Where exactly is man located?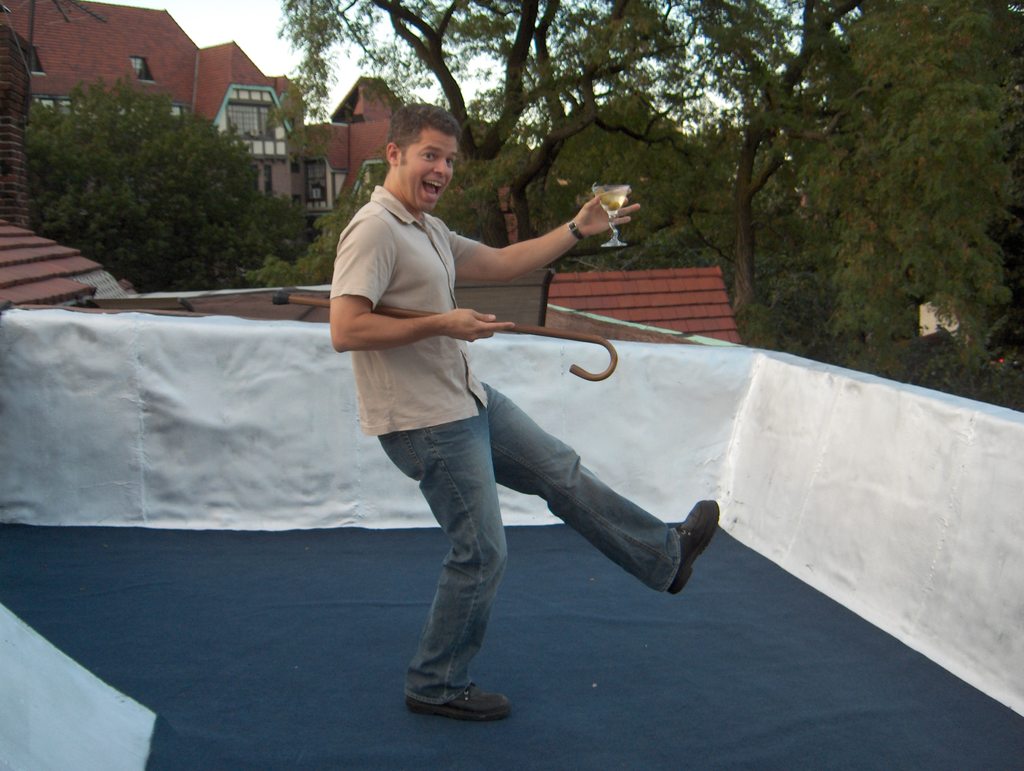
Its bounding box is pyautogui.locateOnScreen(316, 199, 673, 680).
